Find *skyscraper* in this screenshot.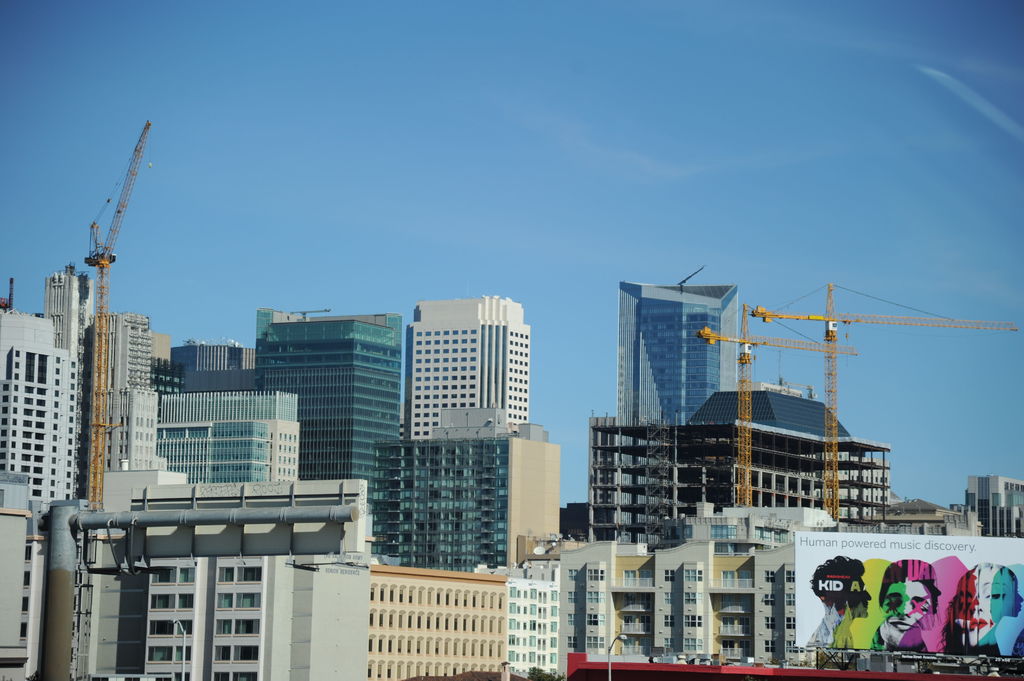
The bounding box for *skyscraper* is (483,529,709,679).
